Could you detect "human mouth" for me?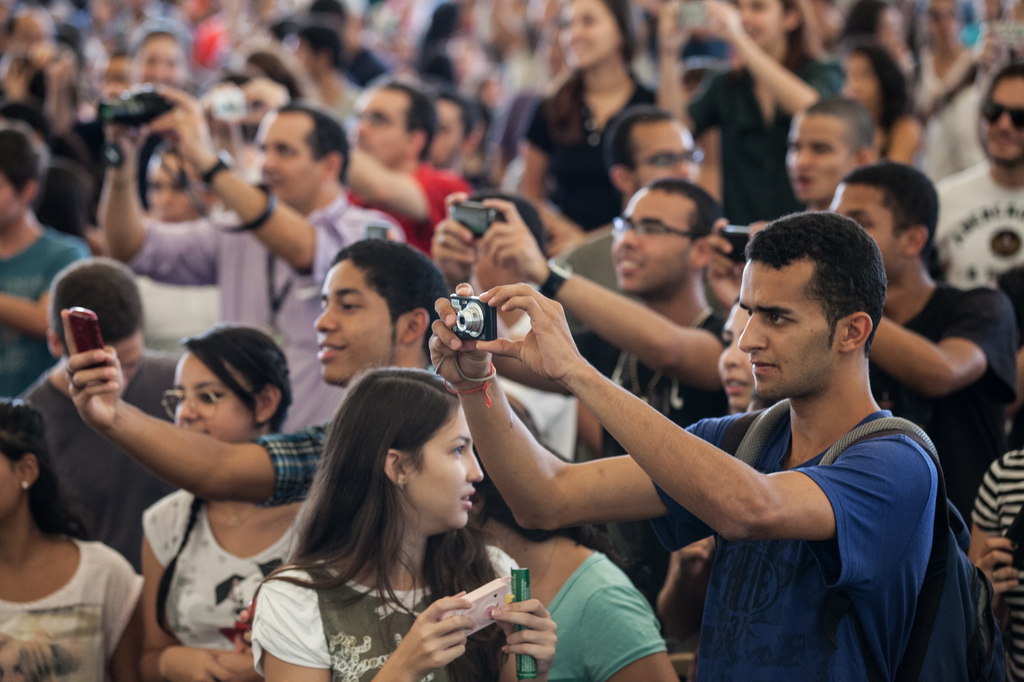
Detection result: crop(317, 340, 345, 359).
